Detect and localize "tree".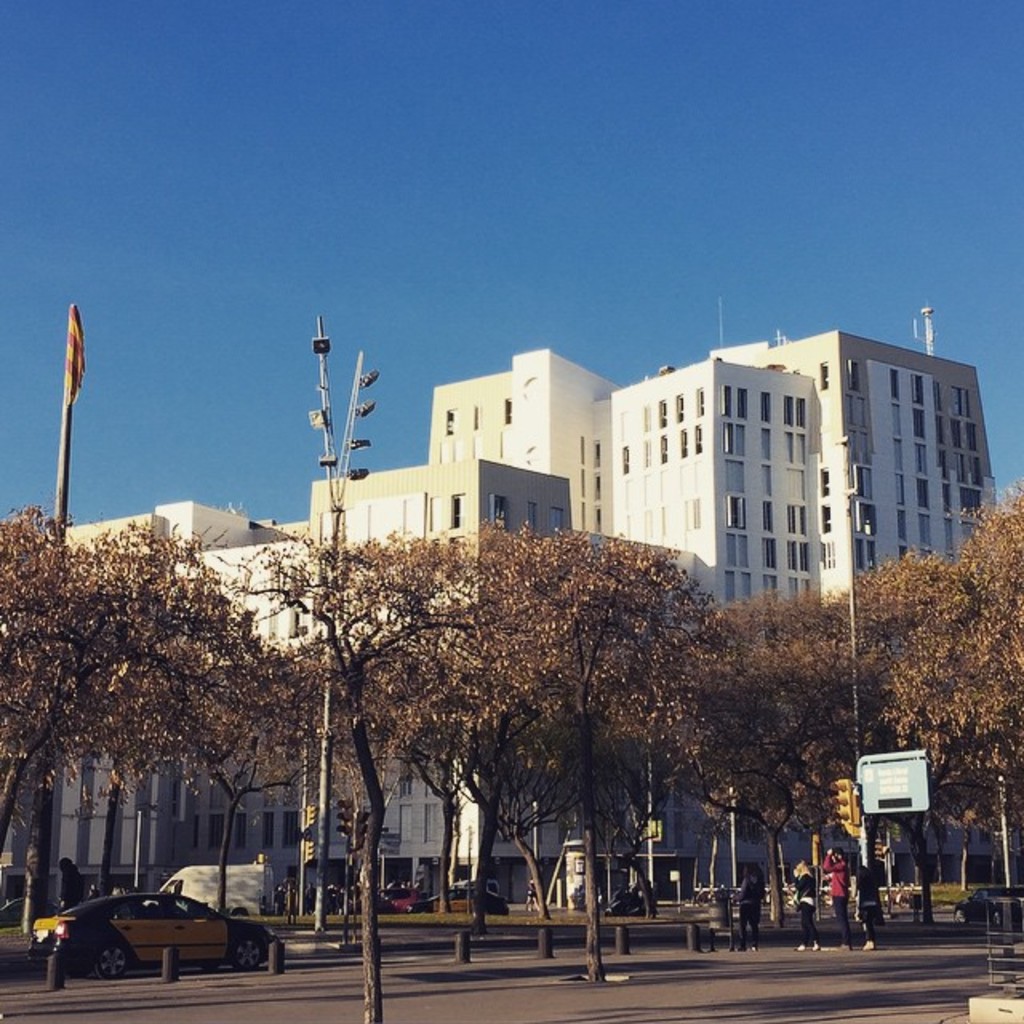
Localized at (179, 614, 314, 920).
